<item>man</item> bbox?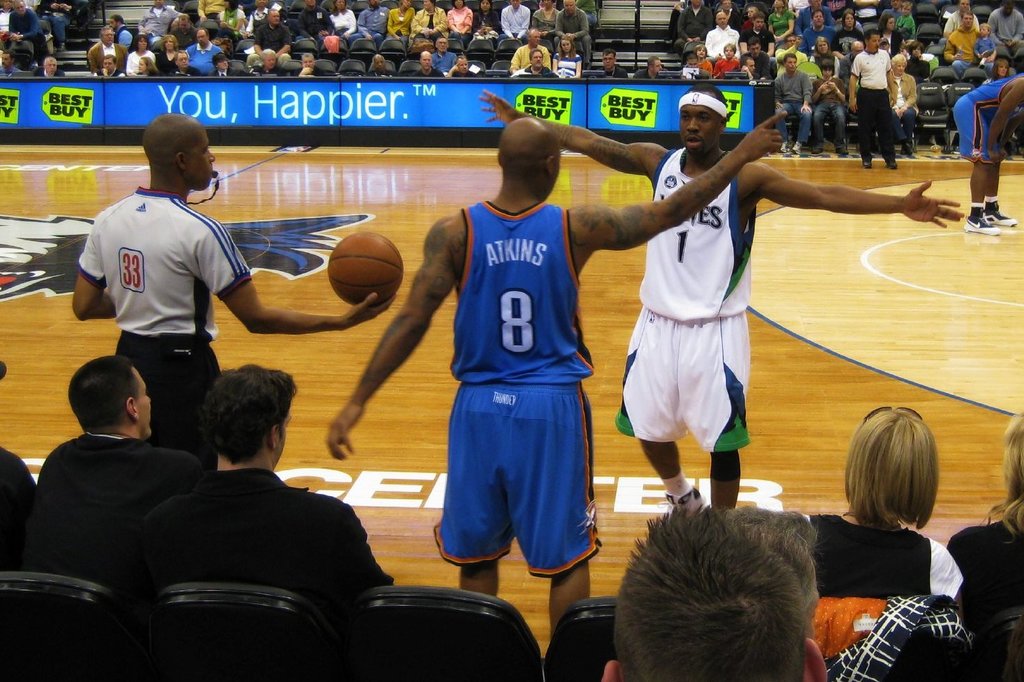
673:0:716:56
